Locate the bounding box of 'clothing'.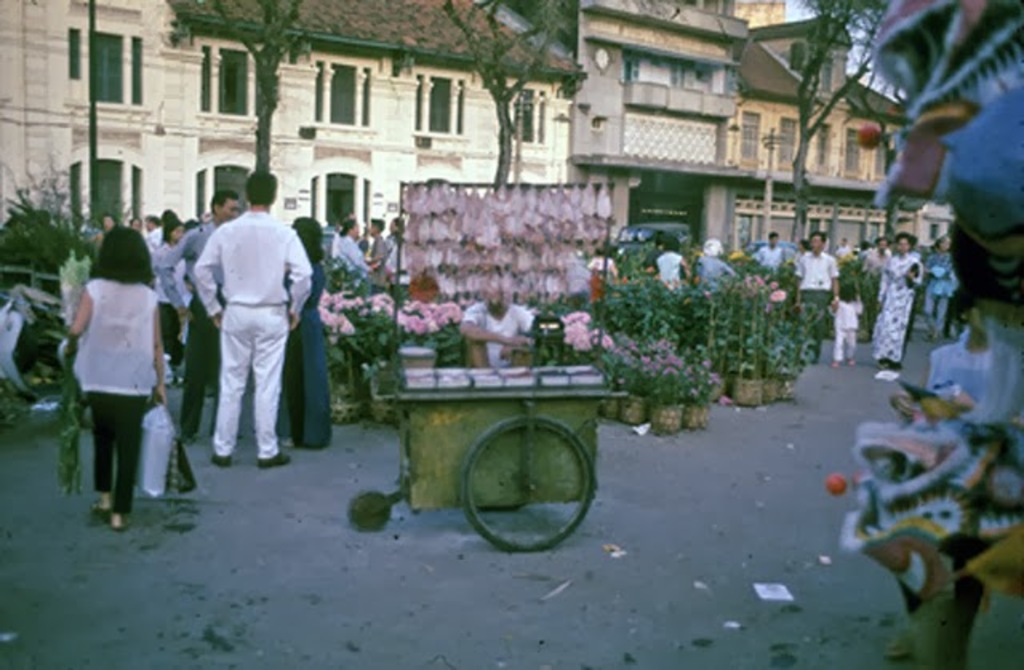
Bounding box: region(701, 253, 725, 302).
